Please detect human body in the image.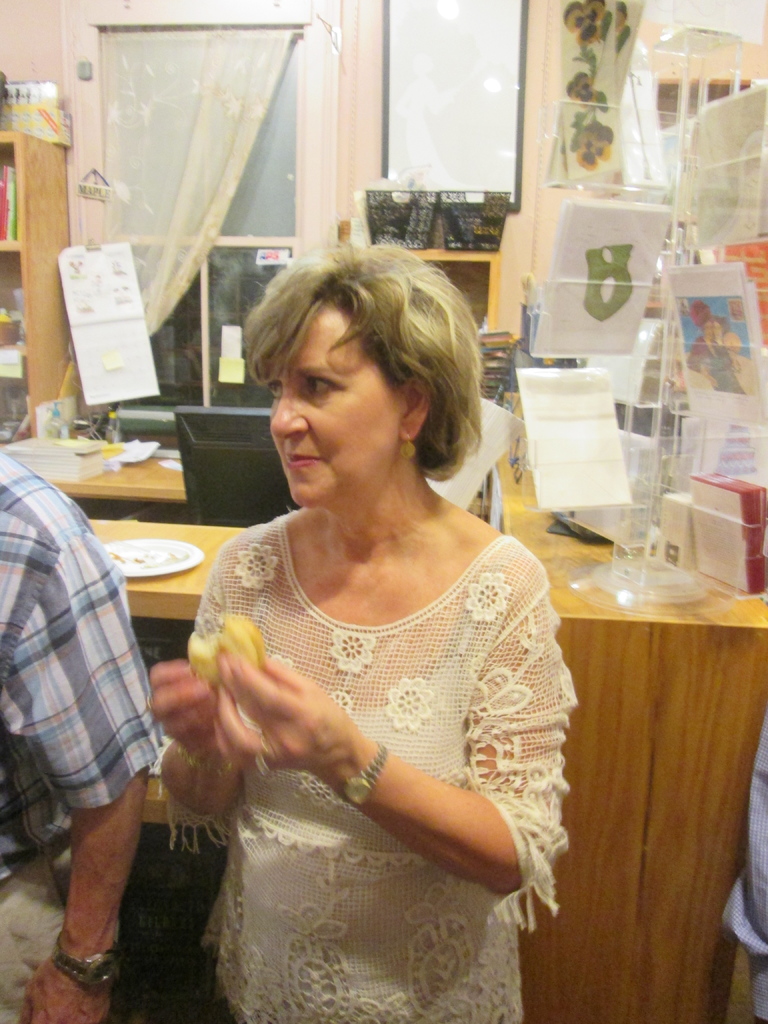
select_region(0, 449, 163, 1023).
